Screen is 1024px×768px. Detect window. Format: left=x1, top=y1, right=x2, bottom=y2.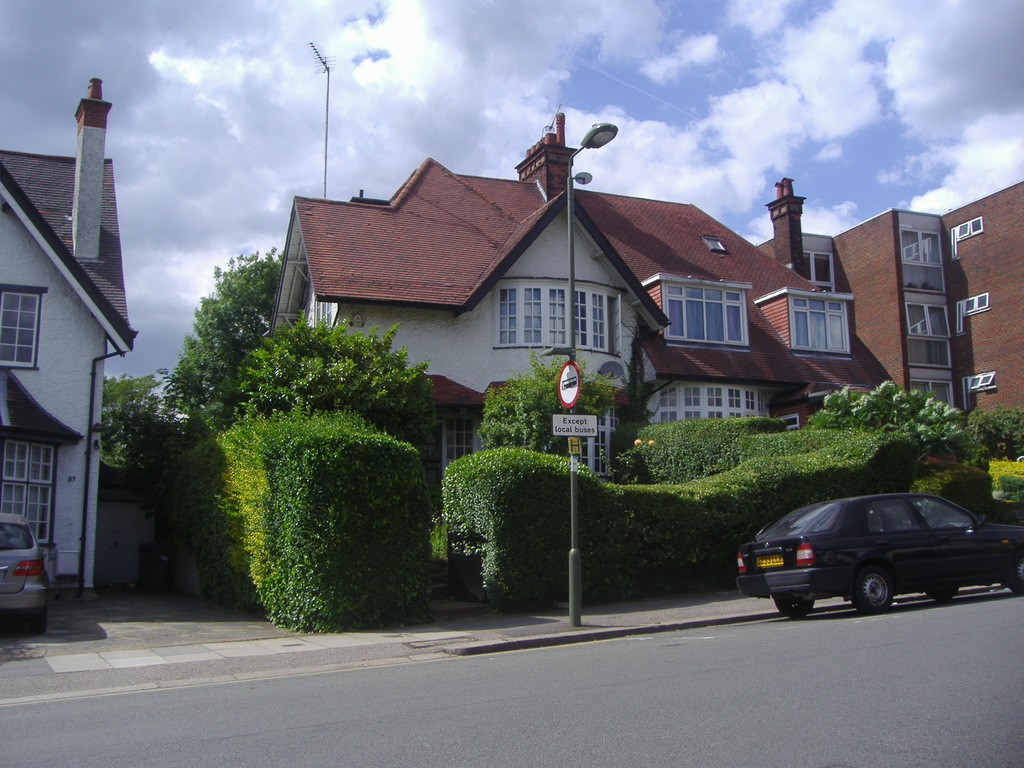
left=968, top=371, right=992, bottom=393.
